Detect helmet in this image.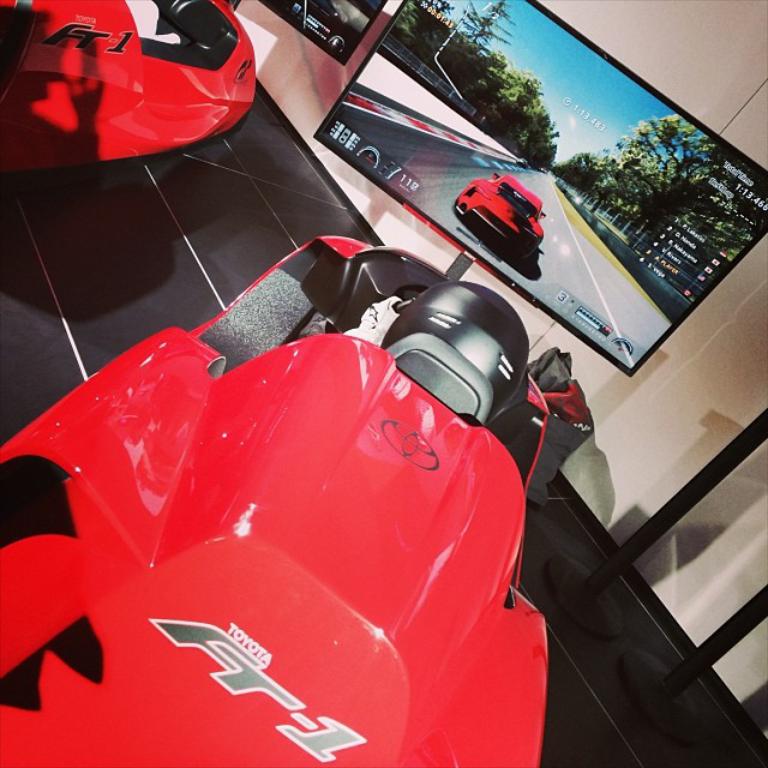
Detection: locate(44, 259, 556, 745).
